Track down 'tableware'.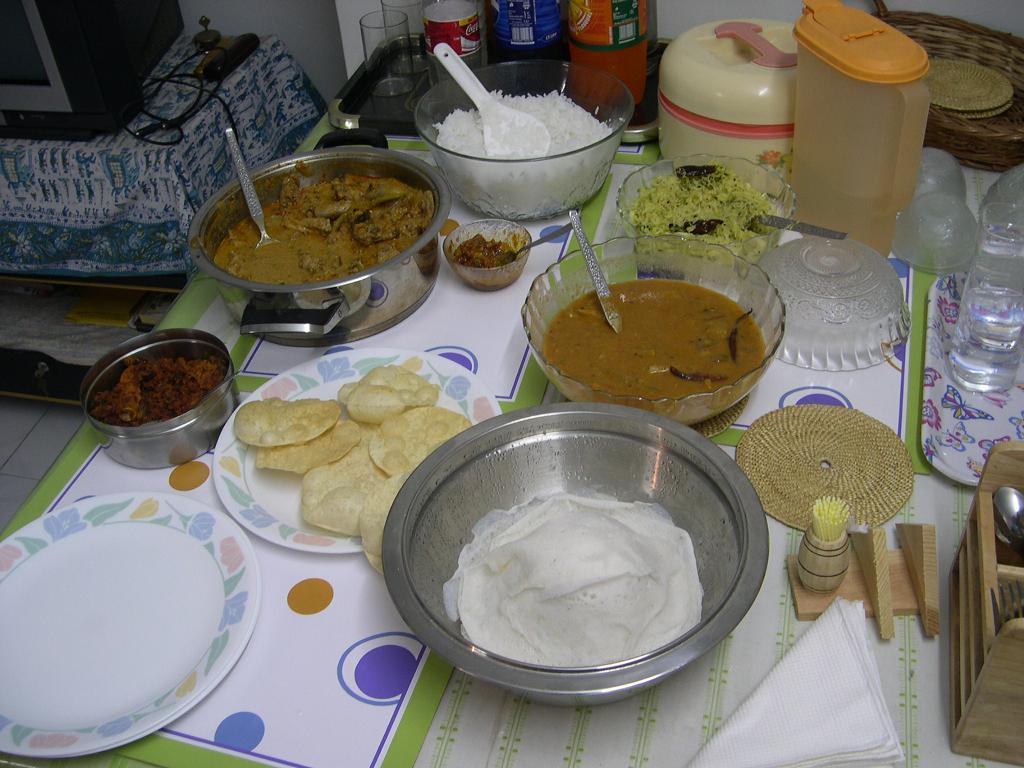
Tracked to BBox(0, 490, 268, 766).
